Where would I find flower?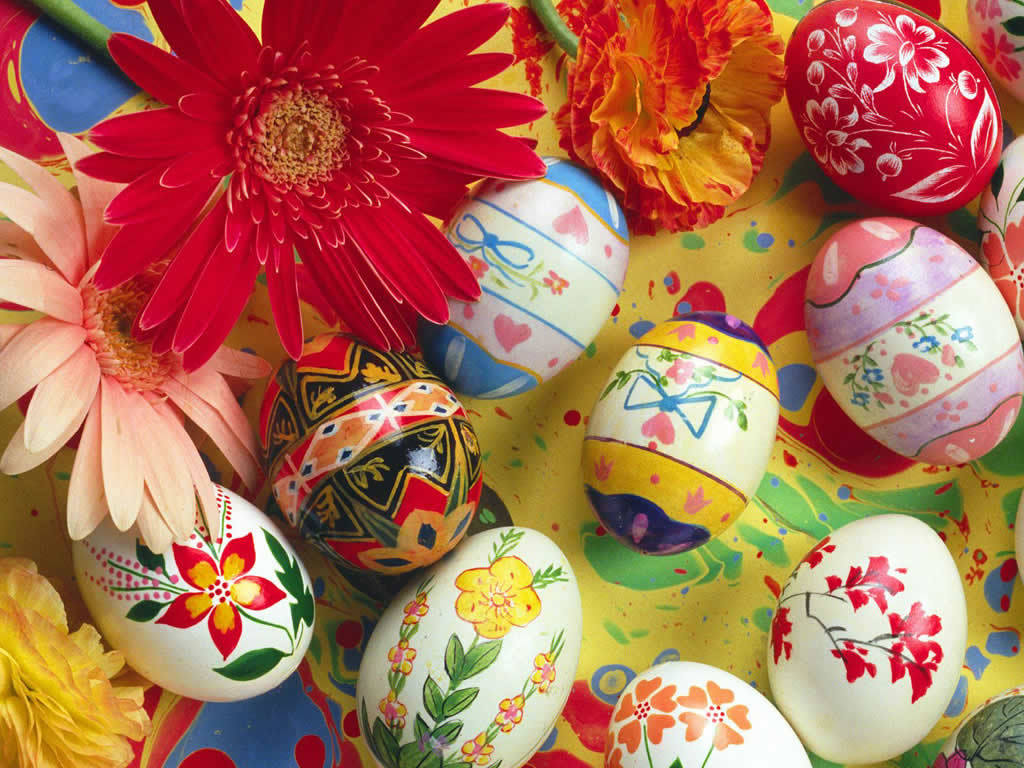
At region(0, 129, 278, 556).
